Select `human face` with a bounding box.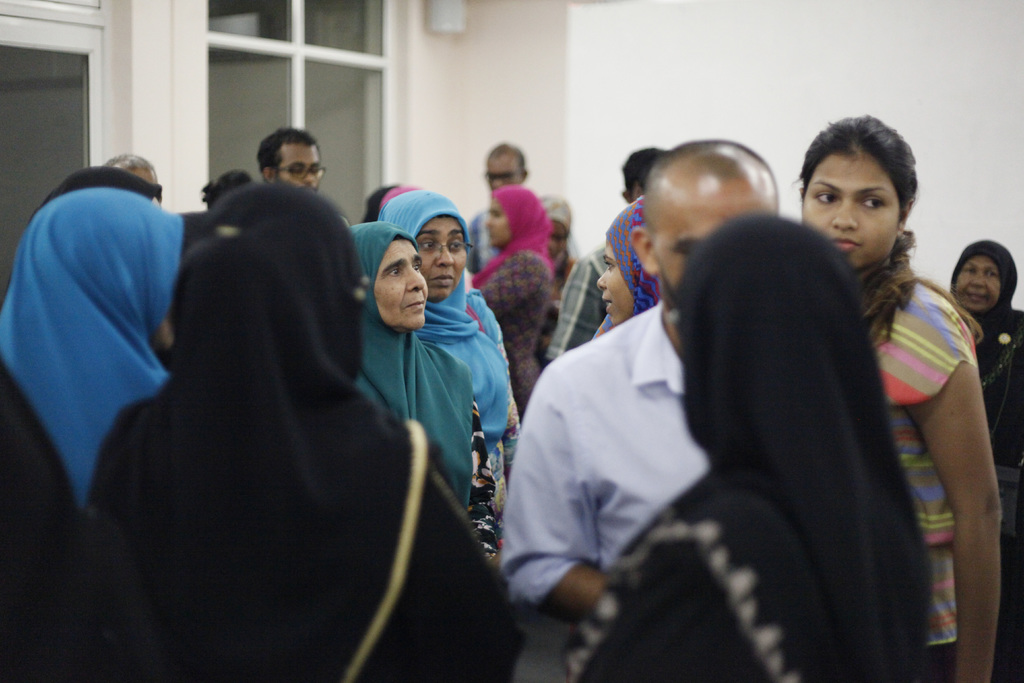
[660, 185, 778, 299].
